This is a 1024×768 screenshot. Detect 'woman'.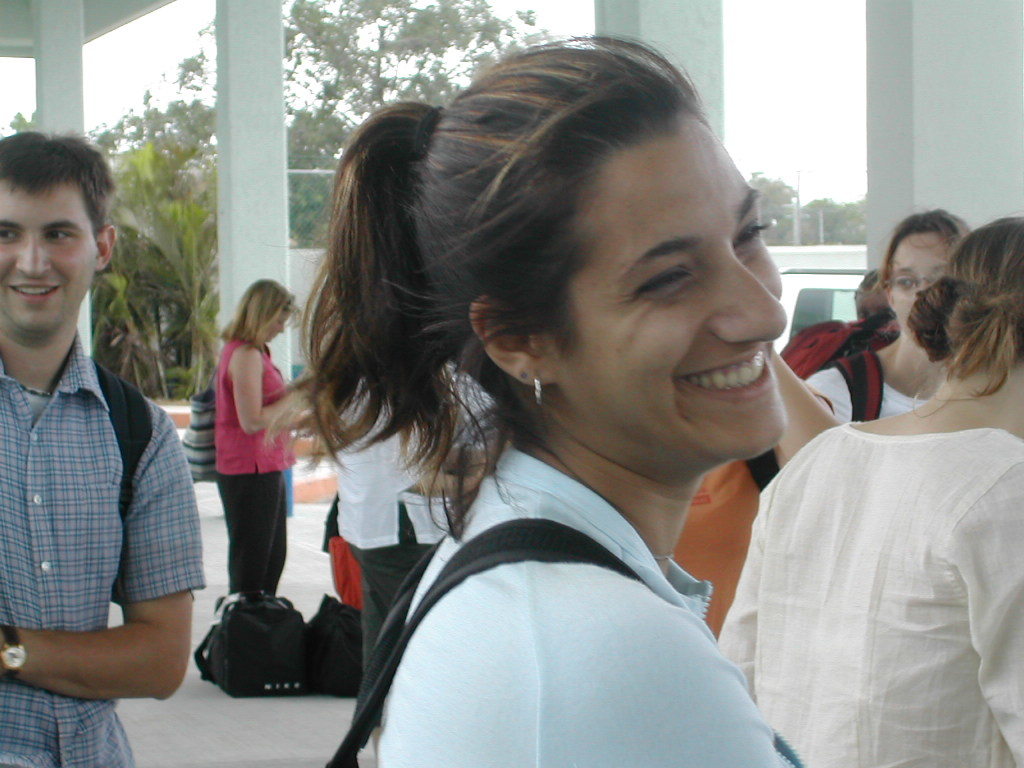
(x1=805, y1=212, x2=981, y2=427).
